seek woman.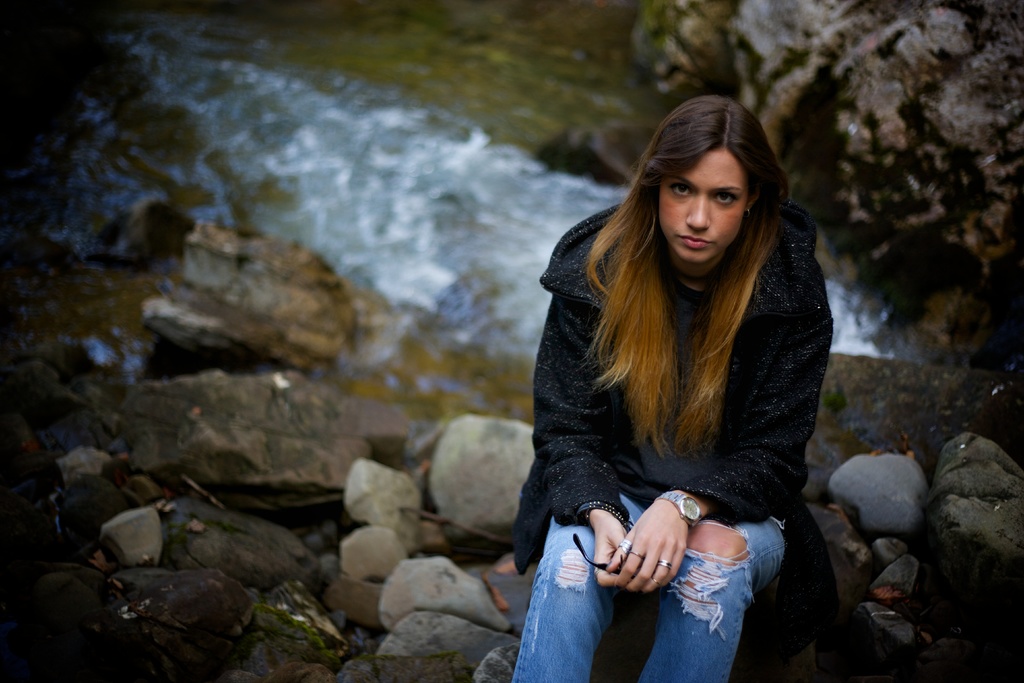
pyautogui.locateOnScreen(529, 77, 840, 649).
